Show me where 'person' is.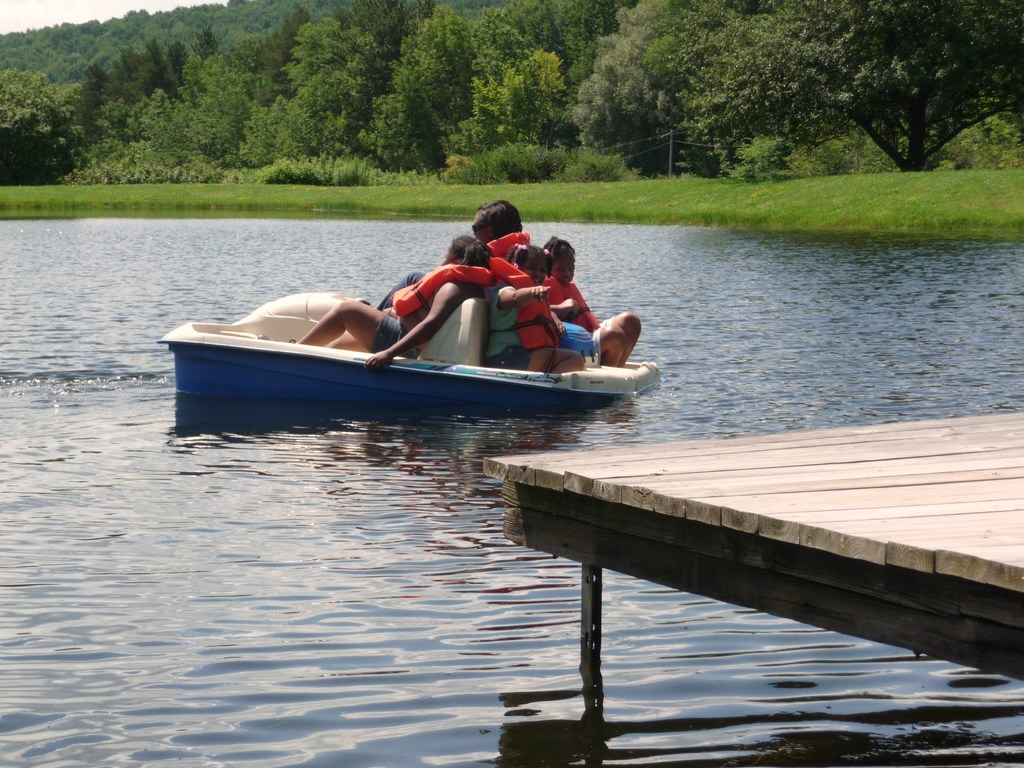
'person' is at region(482, 245, 579, 364).
